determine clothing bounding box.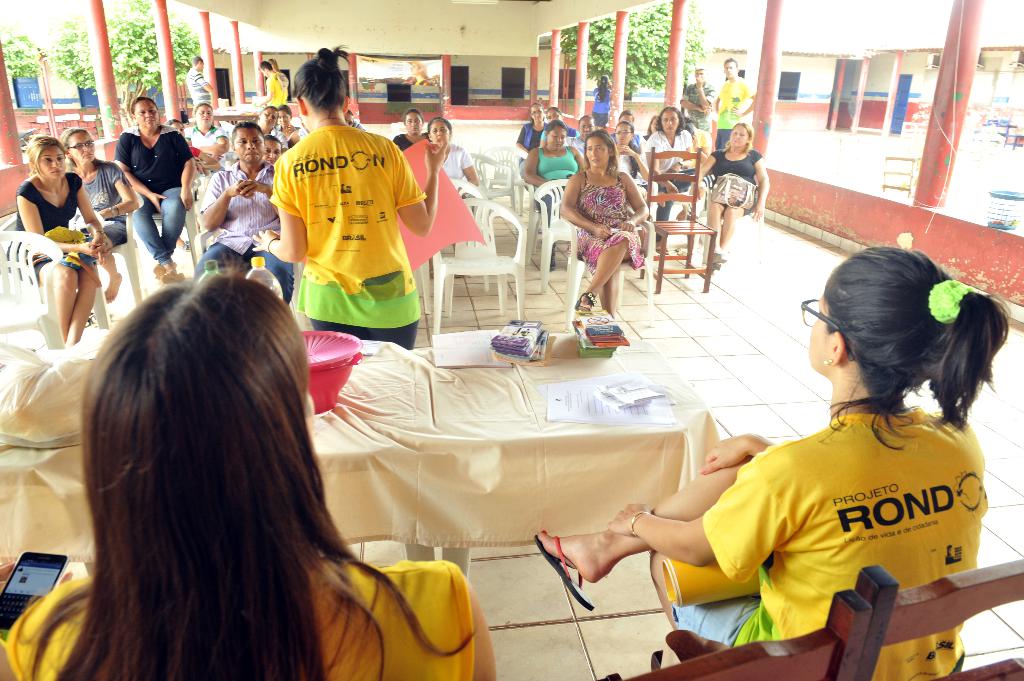
Determined: {"left": 618, "top": 146, "right": 649, "bottom": 182}.
